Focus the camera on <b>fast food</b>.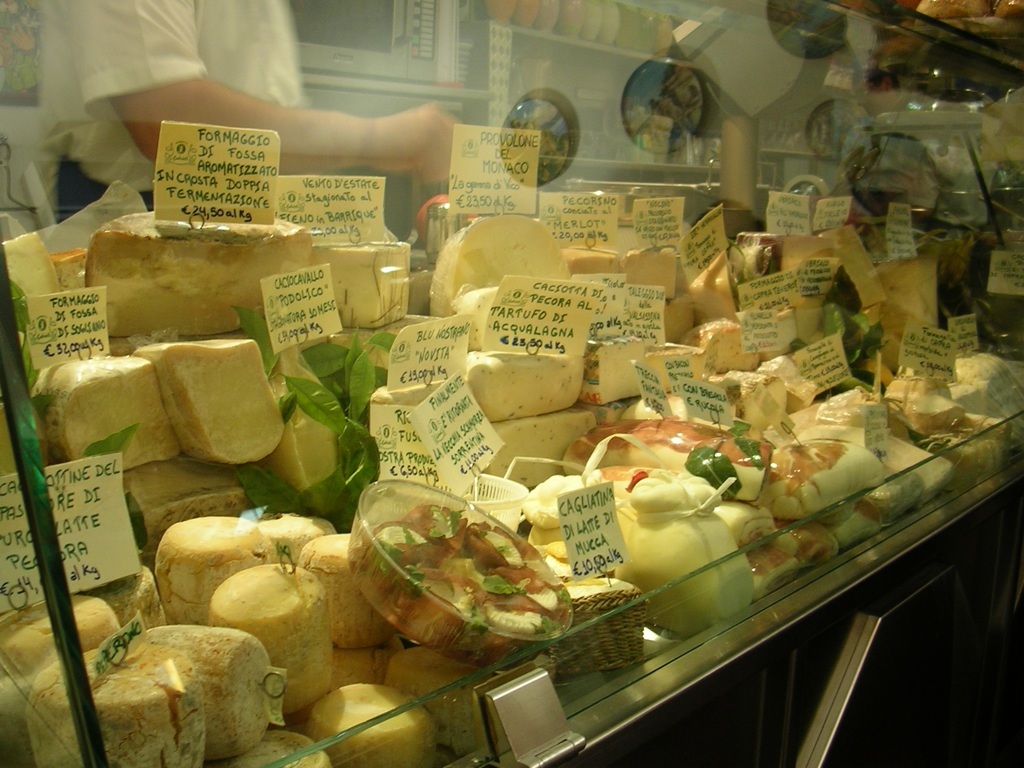
Focus region: 352, 488, 591, 647.
